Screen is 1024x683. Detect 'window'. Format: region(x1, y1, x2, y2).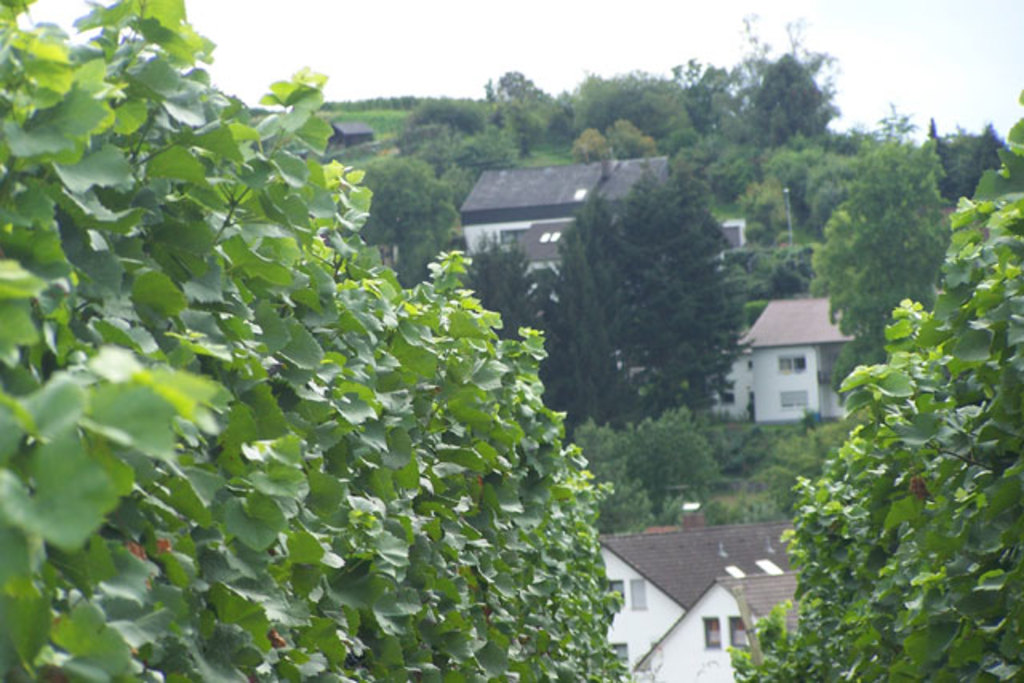
region(629, 577, 648, 609).
